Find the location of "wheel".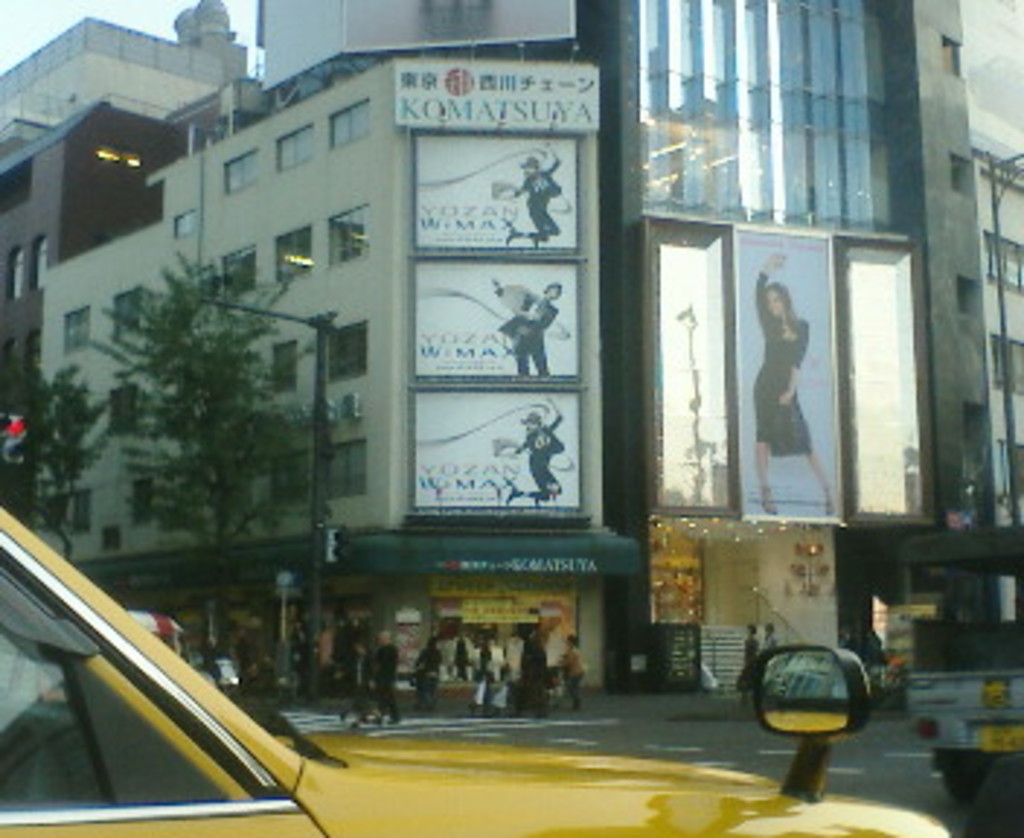
Location: (948, 762, 986, 794).
